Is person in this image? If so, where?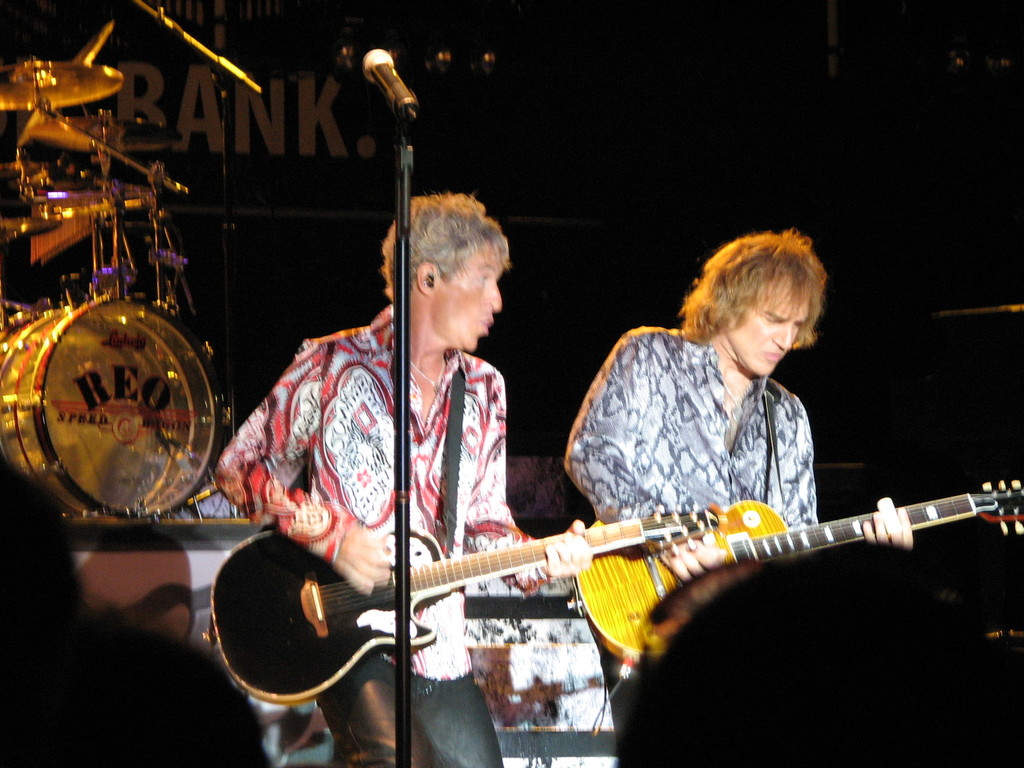
Yes, at crop(212, 191, 593, 767).
